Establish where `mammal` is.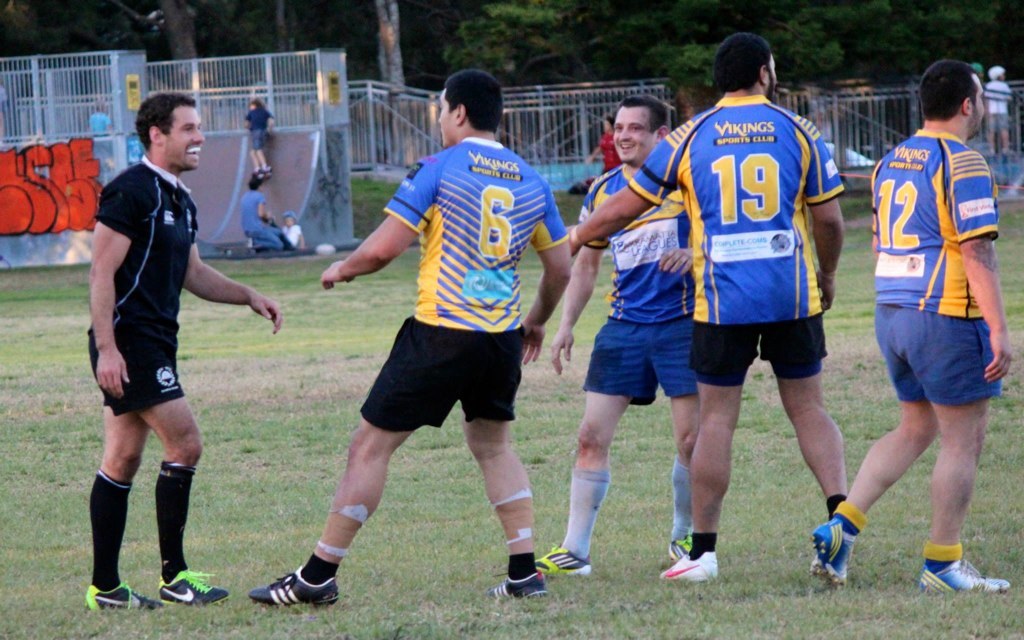
Established at detection(971, 62, 985, 110).
